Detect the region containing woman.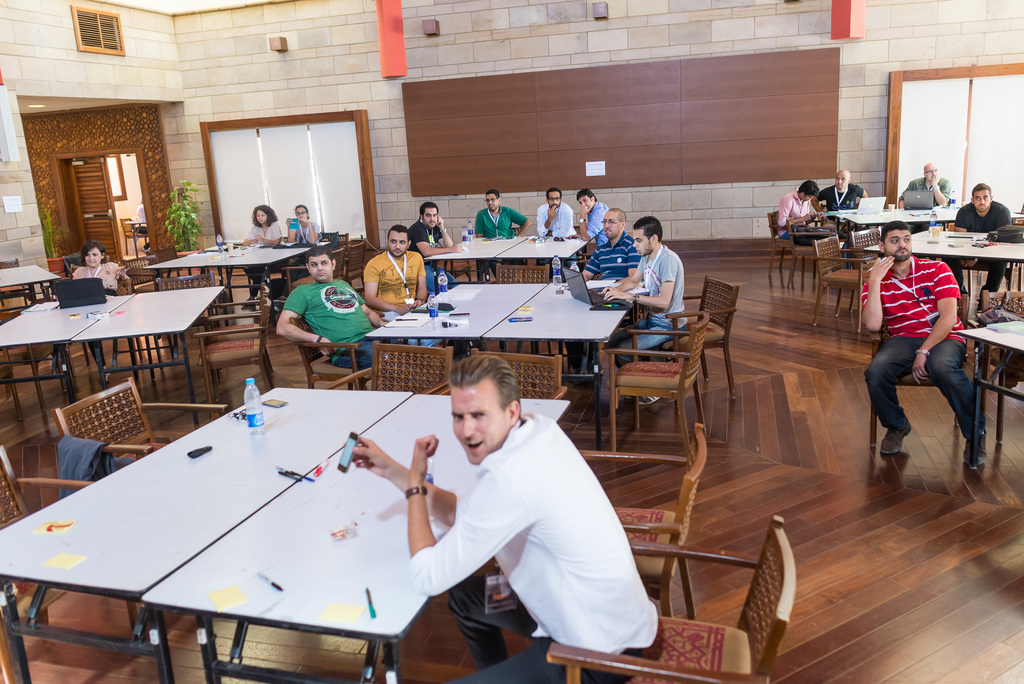
(278,204,314,247).
